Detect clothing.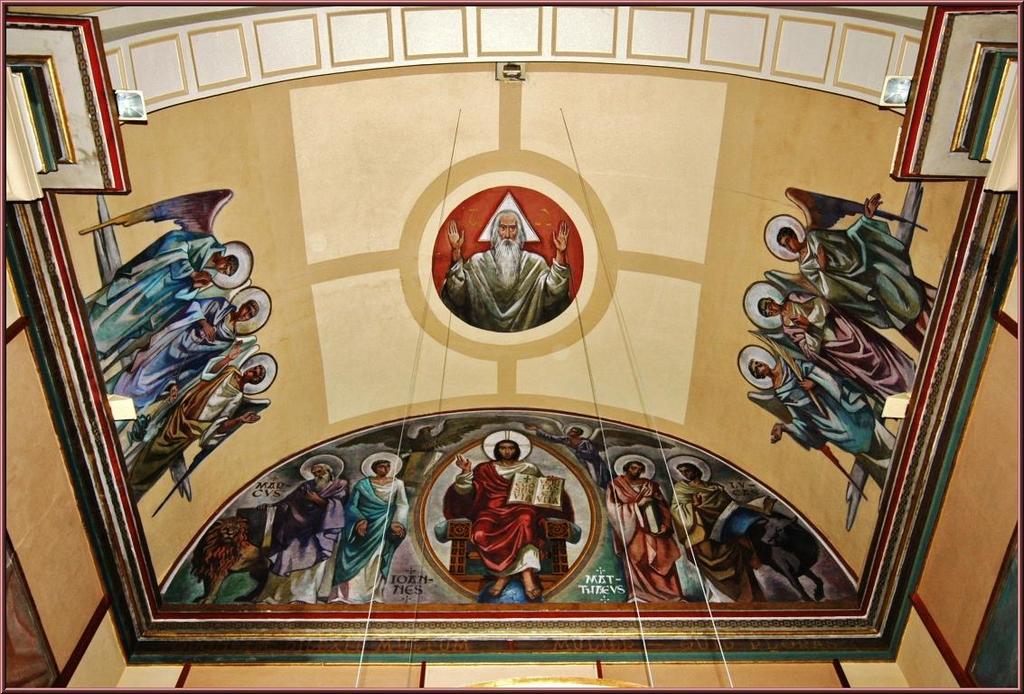
Detected at <region>800, 214, 939, 335</region>.
